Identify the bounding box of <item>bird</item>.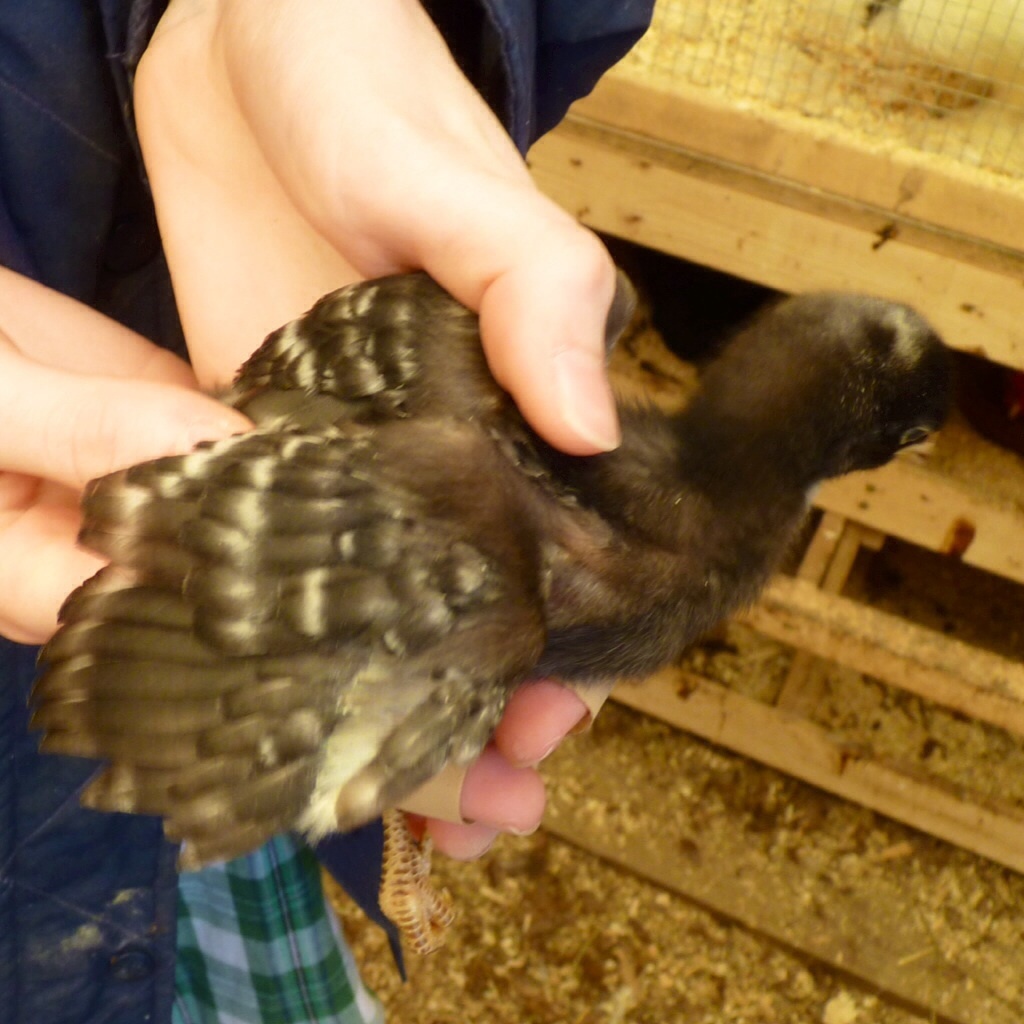
left=42, top=312, right=964, bottom=878.
